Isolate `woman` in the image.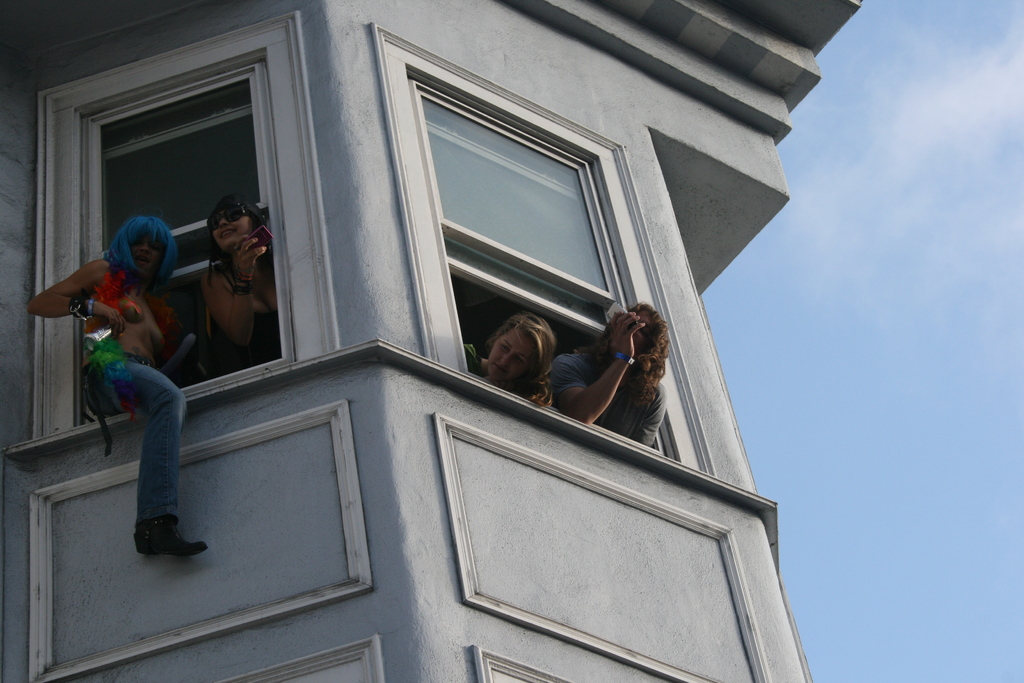
Isolated region: x1=50 y1=183 x2=210 y2=564.
